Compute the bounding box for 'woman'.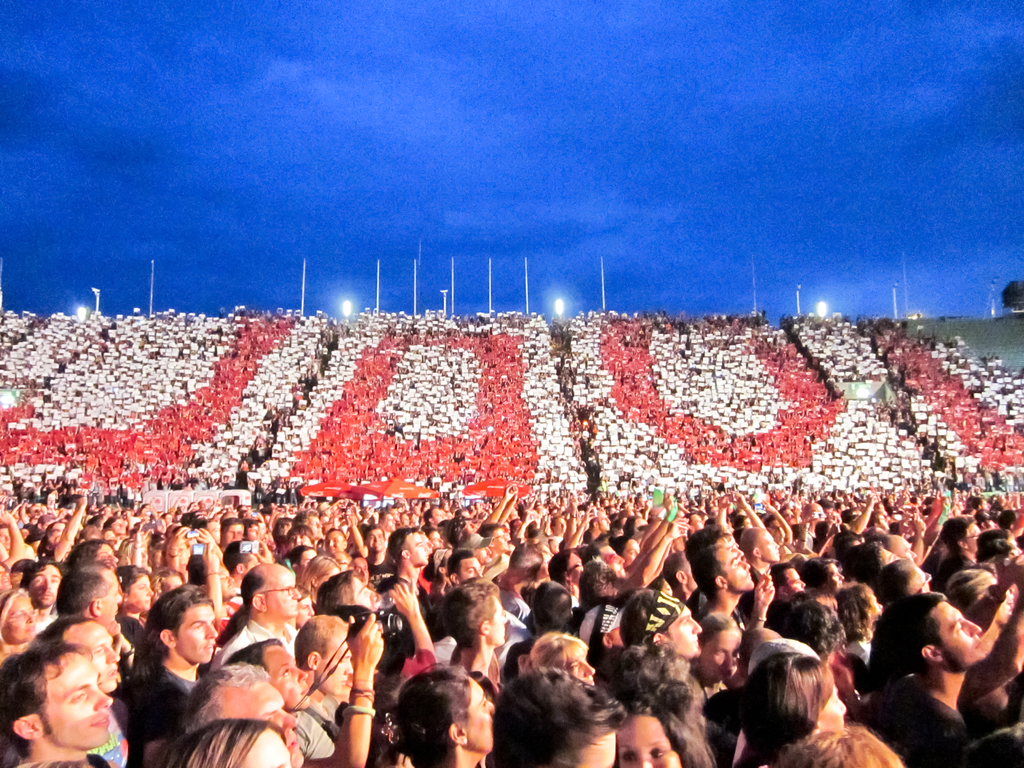
(391,659,496,767).
